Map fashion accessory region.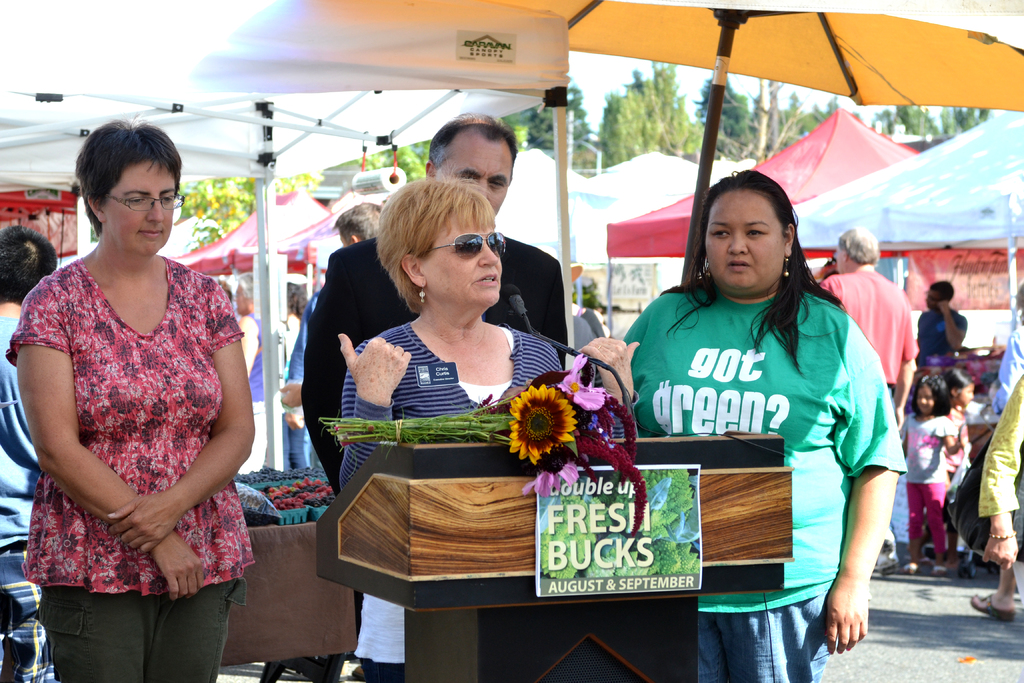
Mapped to x1=414 y1=283 x2=428 y2=304.
